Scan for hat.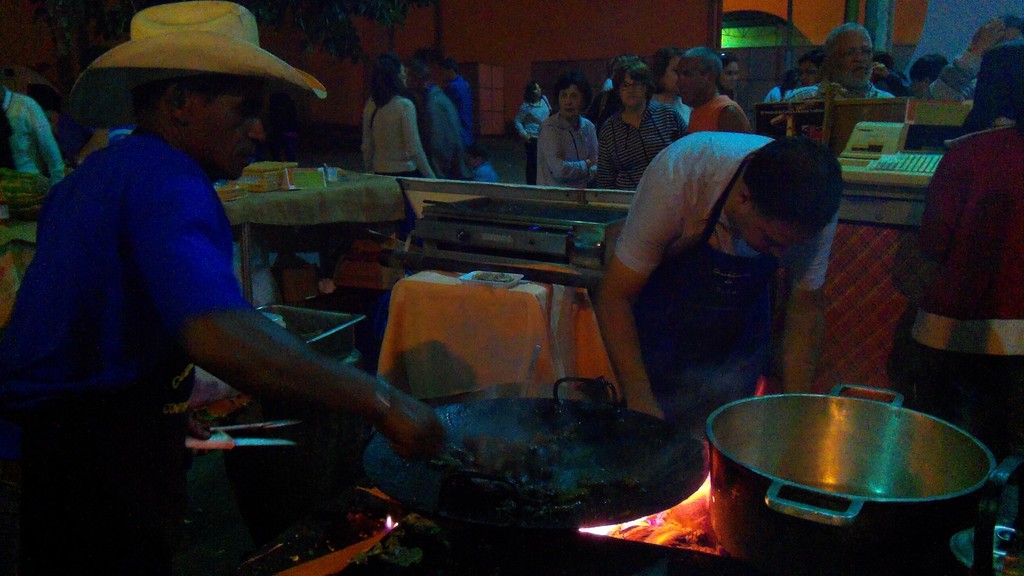
Scan result: detection(74, 0, 327, 104).
